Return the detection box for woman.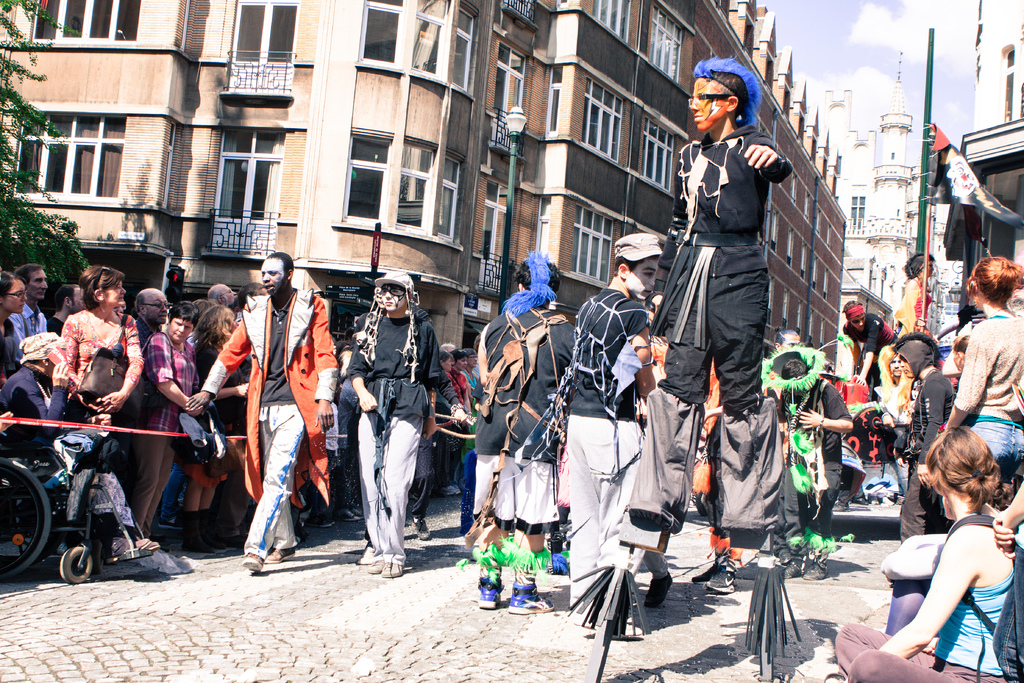
bbox=[876, 414, 1021, 677].
